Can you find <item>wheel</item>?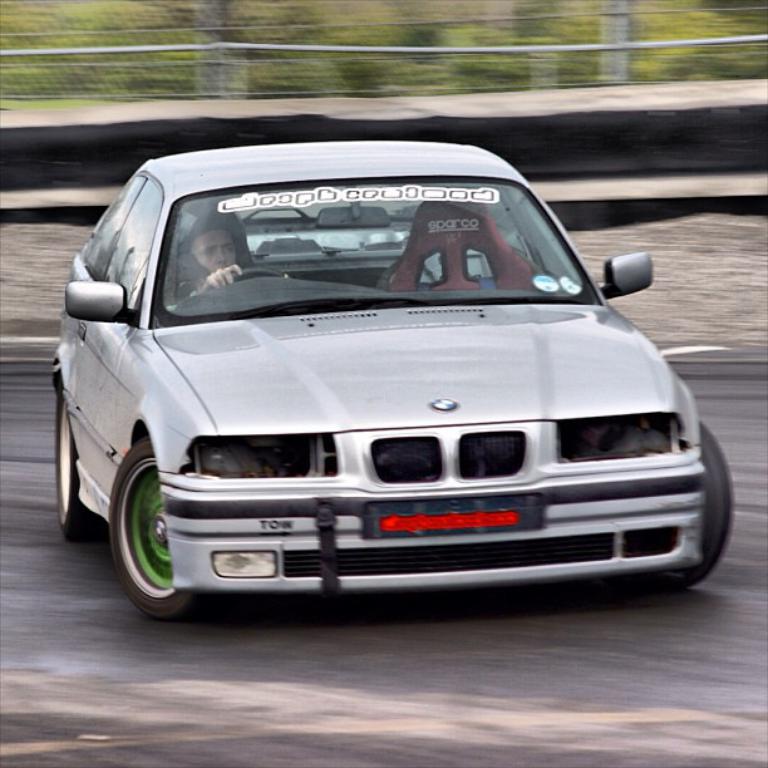
Yes, bounding box: [left=630, top=417, right=732, bottom=600].
